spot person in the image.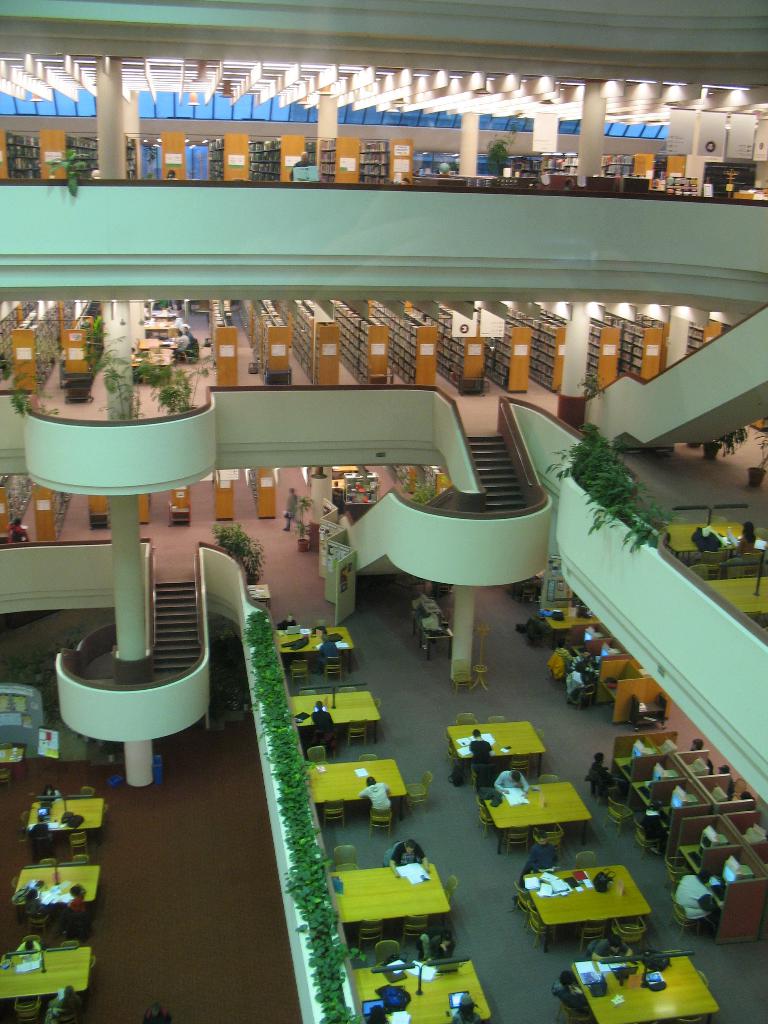
person found at [x1=490, y1=758, x2=529, y2=796].
